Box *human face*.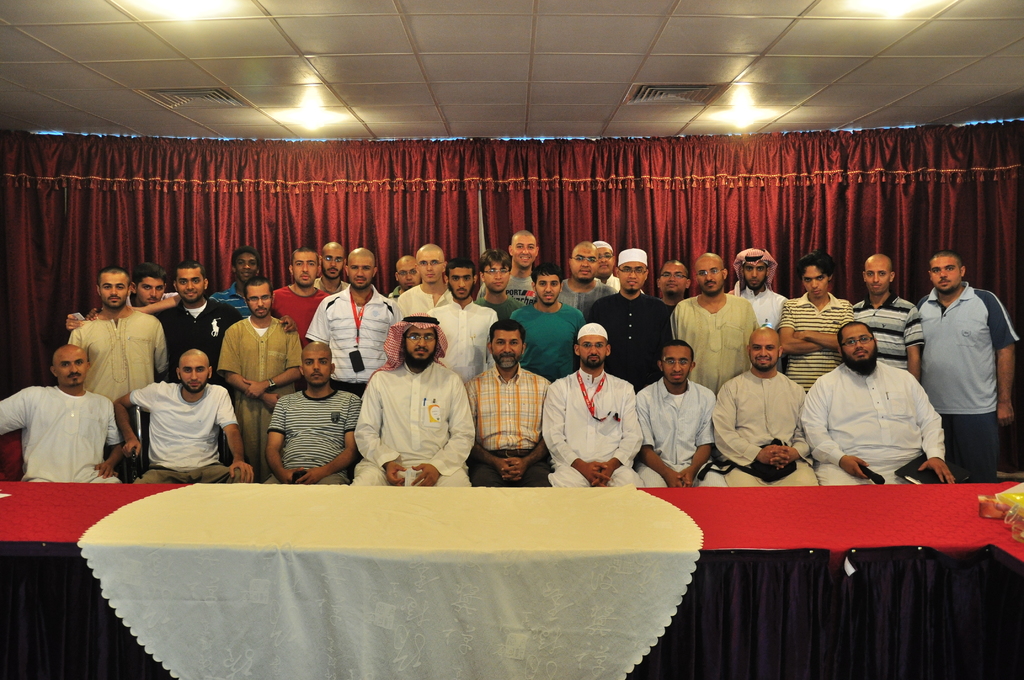
bbox=(415, 249, 445, 283).
